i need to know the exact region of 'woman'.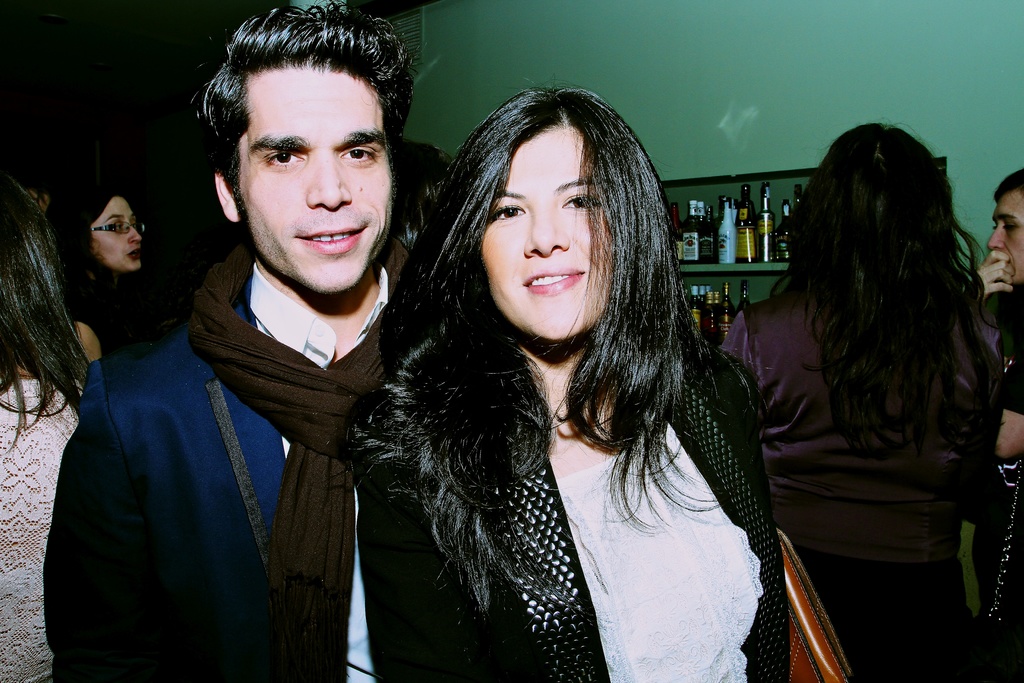
Region: (715, 112, 1007, 682).
